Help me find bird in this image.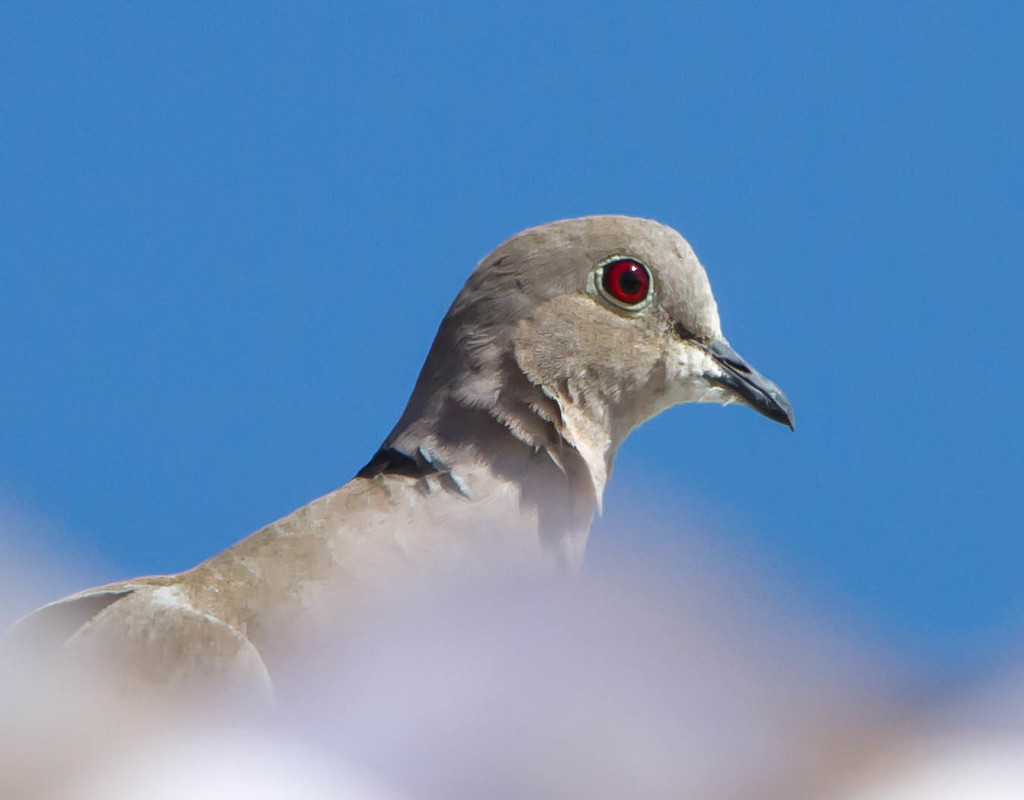
Found it: bbox(24, 199, 802, 717).
